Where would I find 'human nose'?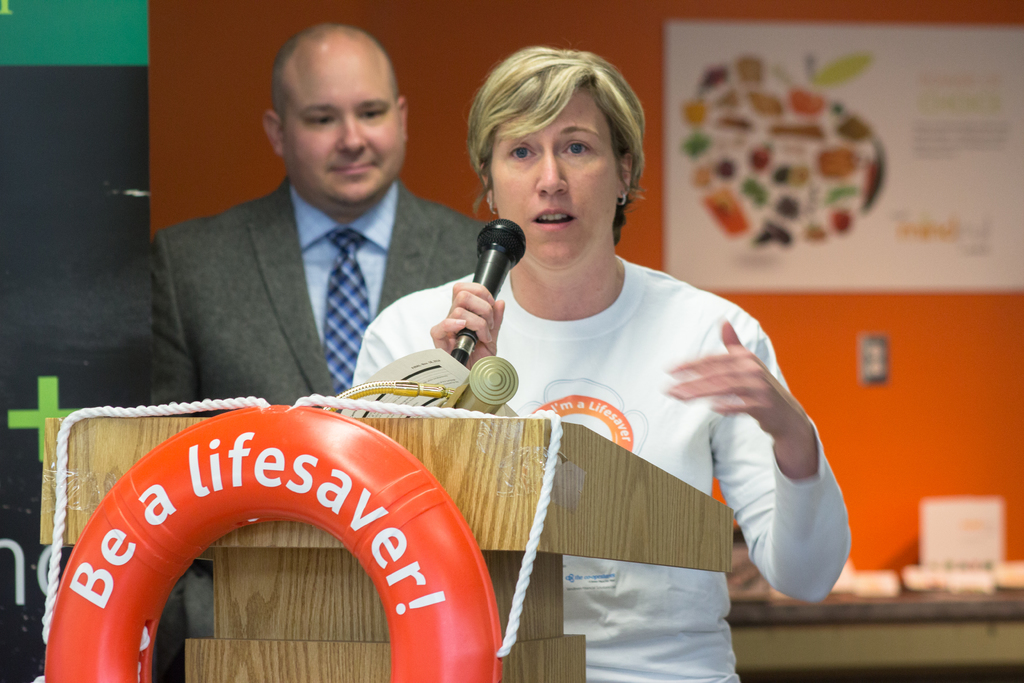
At (left=339, top=114, right=371, bottom=155).
